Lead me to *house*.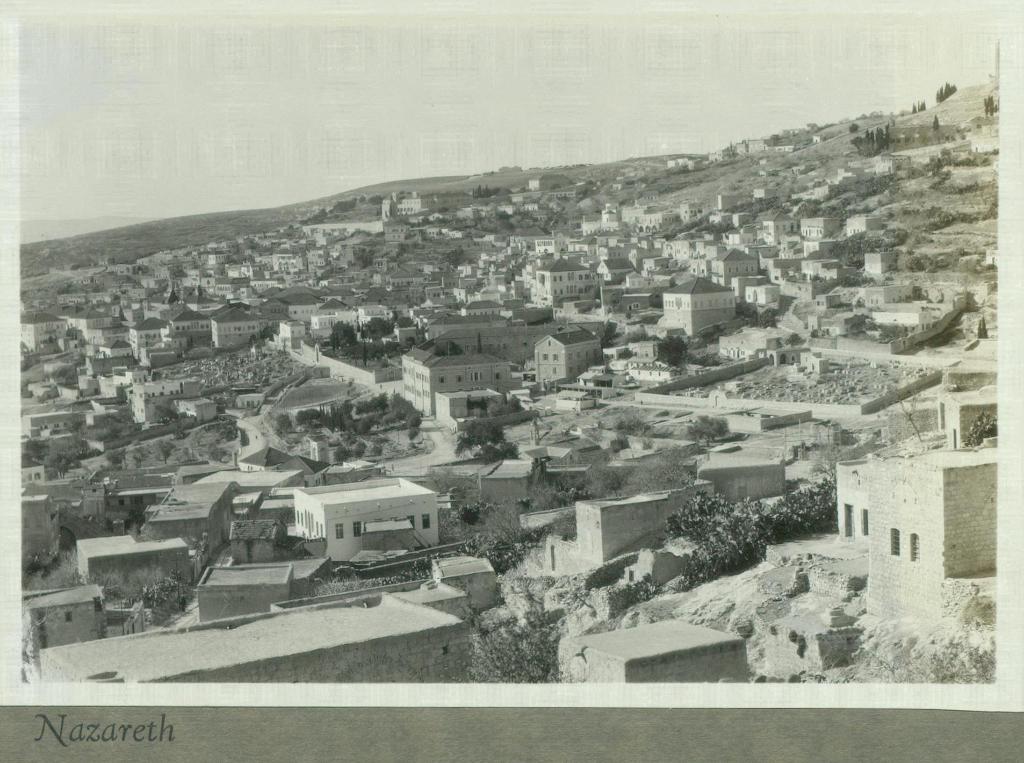
Lead to 936,383,1000,454.
